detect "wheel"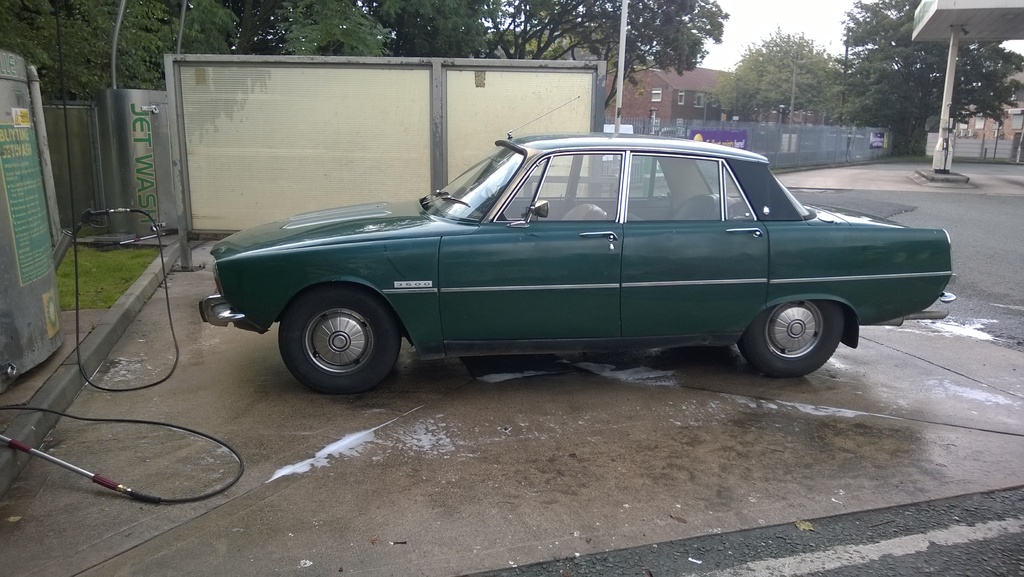
x1=486 y1=188 x2=493 y2=200
